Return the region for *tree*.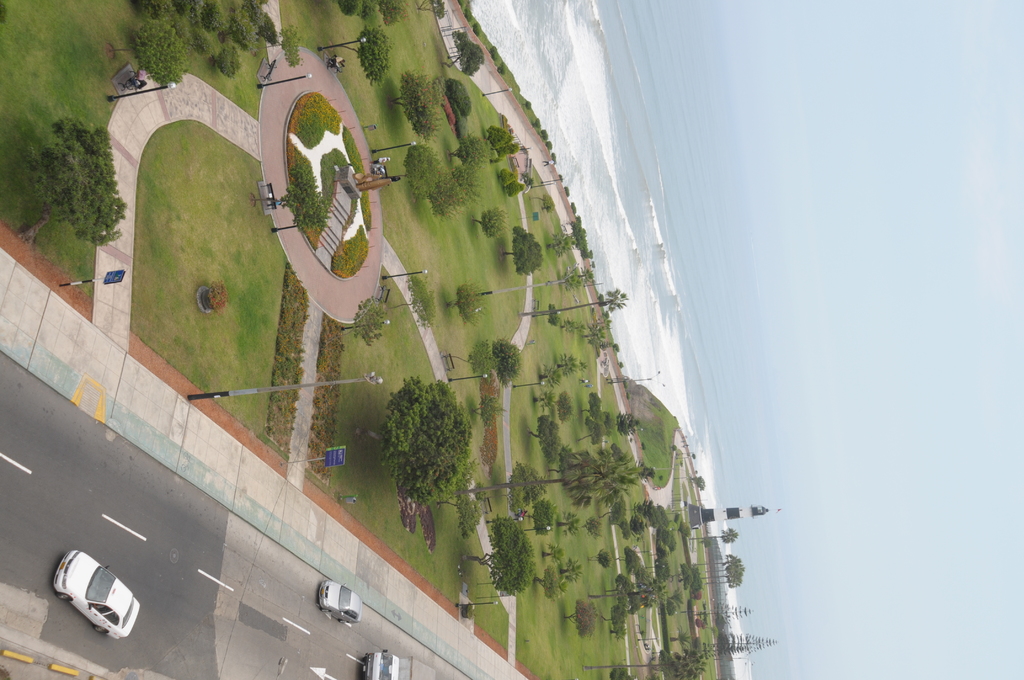
[x1=394, y1=146, x2=447, y2=204].
